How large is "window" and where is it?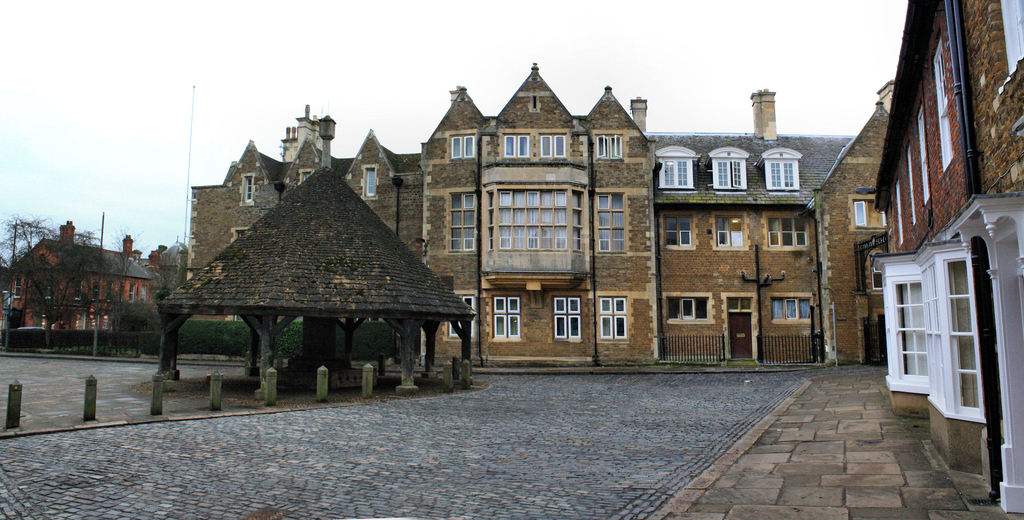
Bounding box: x1=108, y1=281, x2=116, y2=300.
